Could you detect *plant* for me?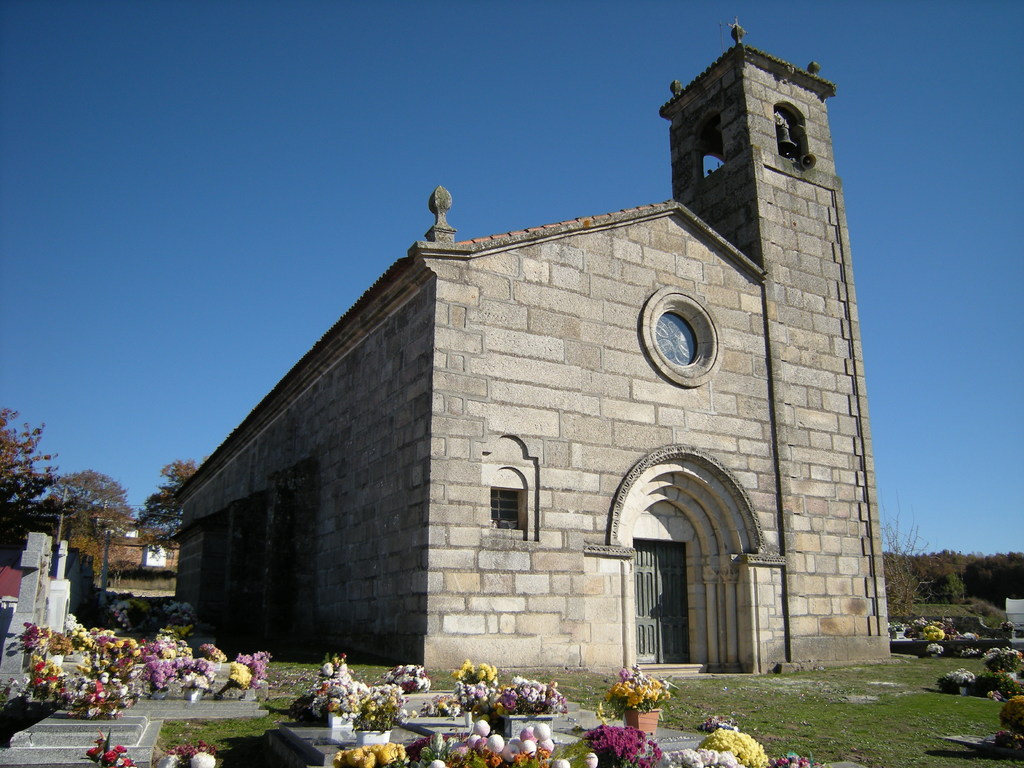
Detection result: (left=330, top=732, right=415, bottom=767).
